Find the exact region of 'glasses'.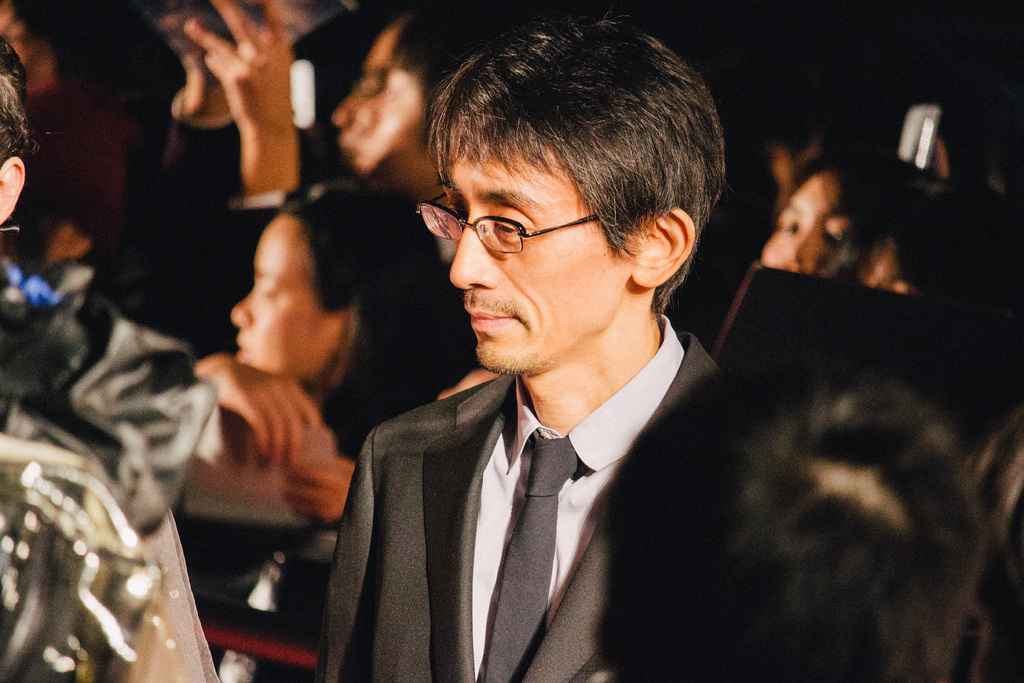
Exact region: locate(403, 179, 582, 251).
